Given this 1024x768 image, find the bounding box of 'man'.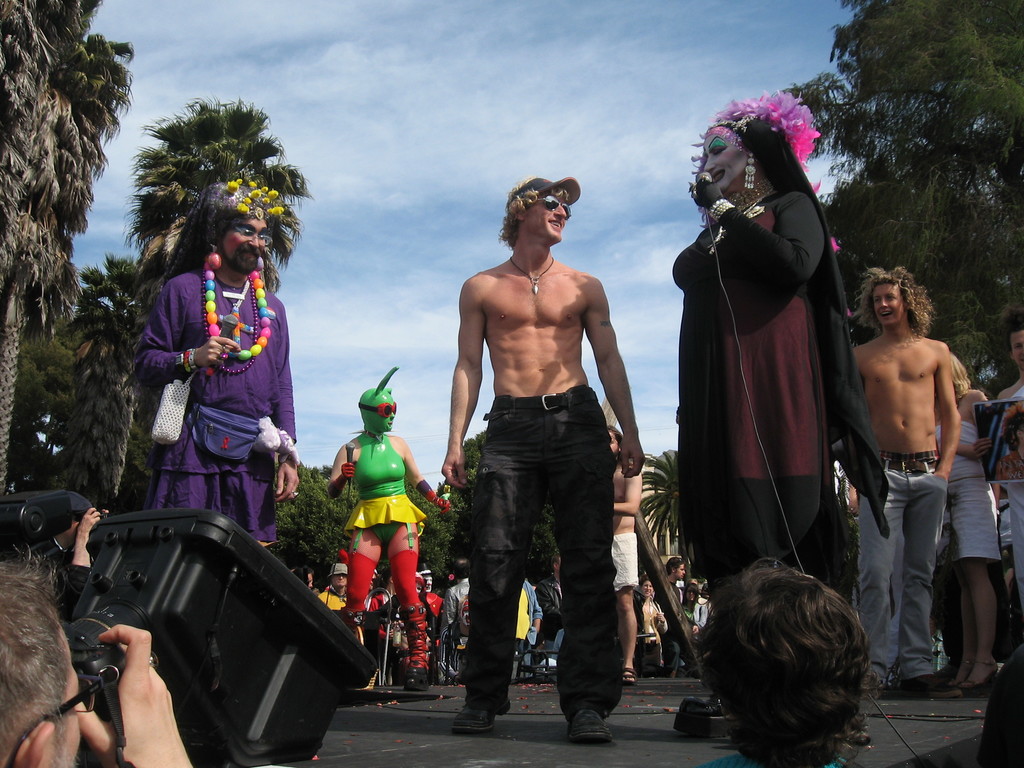
l=28, t=507, r=104, b=620.
